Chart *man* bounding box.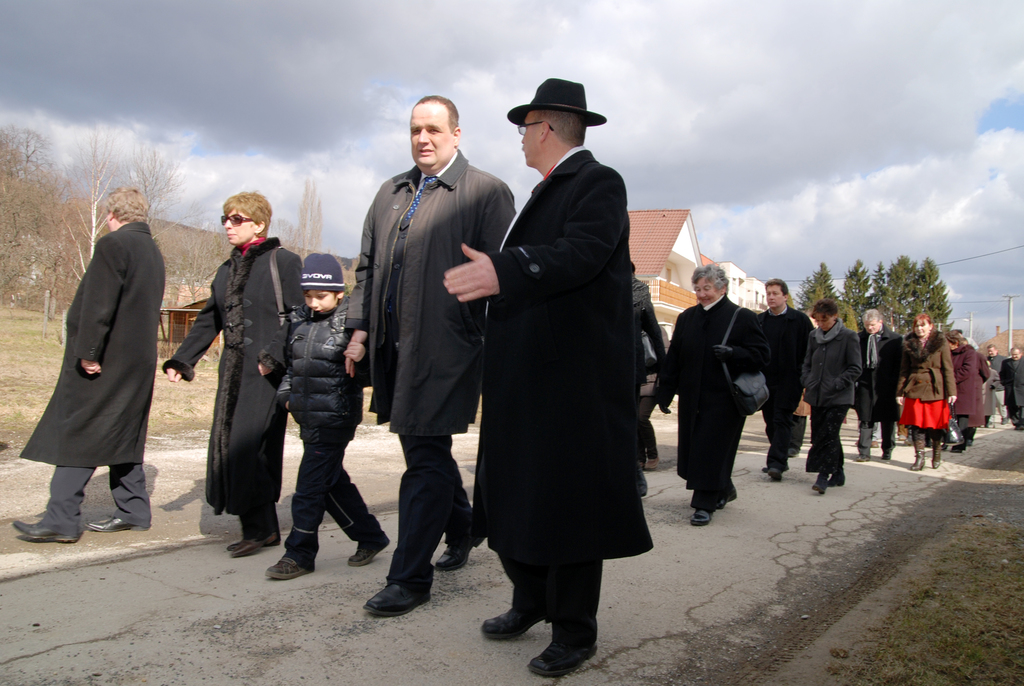
Charted: (12, 181, 148, 544).
